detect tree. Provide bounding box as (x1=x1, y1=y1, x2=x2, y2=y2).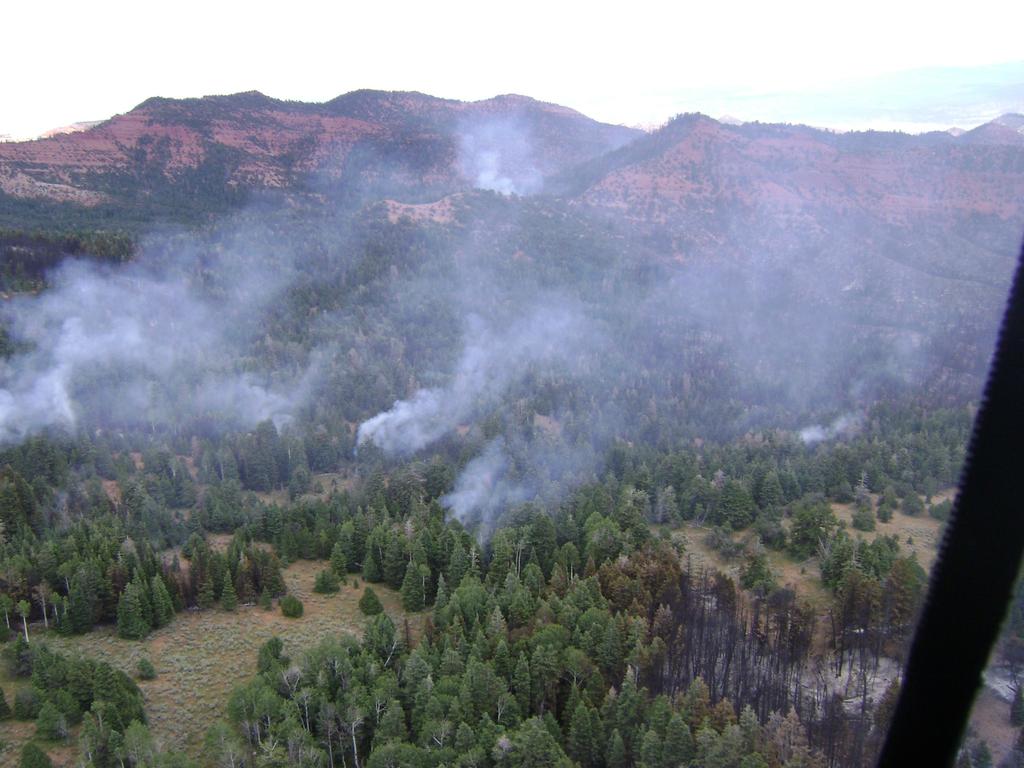
(x1=18, y1=625, x2=151, y2=749).
